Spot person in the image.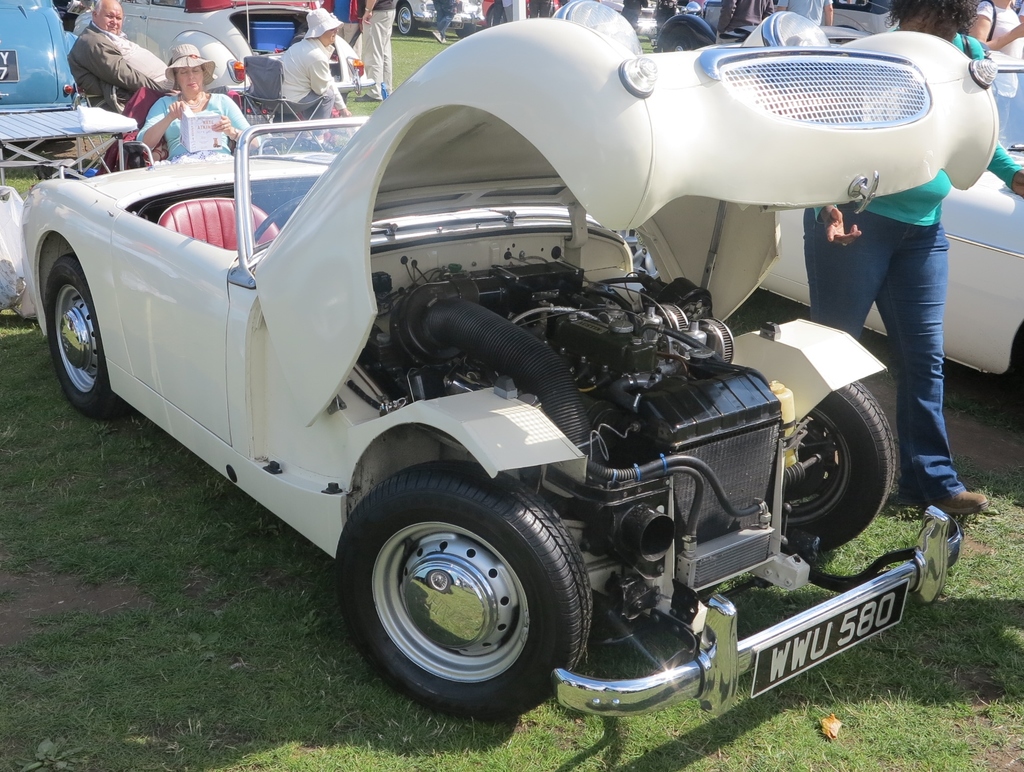
person found at bbox(65, 0, 164, 112).
